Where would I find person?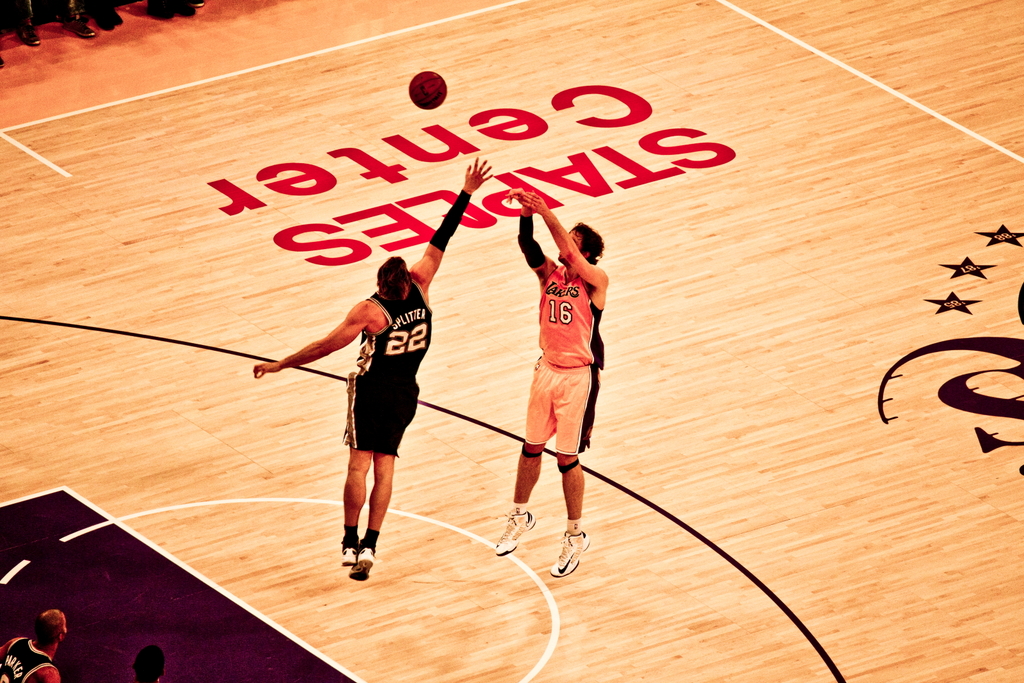
At {"x1": 129, "y1": 645, "x2": 174, "y2": 682}.
